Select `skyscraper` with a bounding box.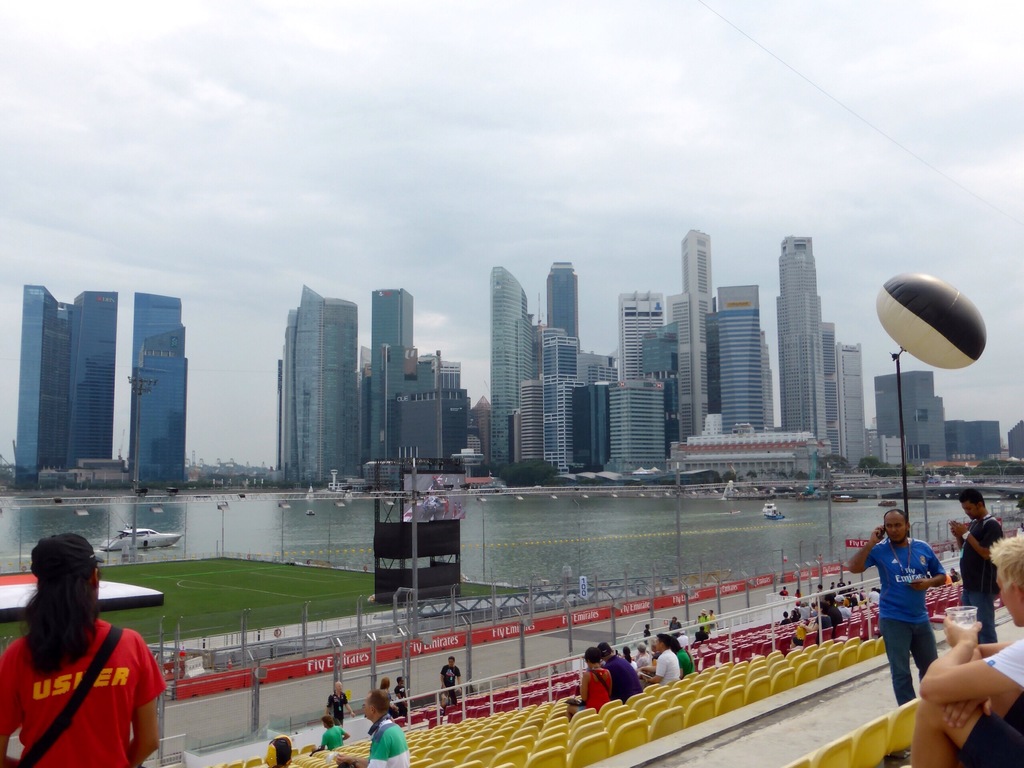
bbox=[703, 278, 782, 440].
